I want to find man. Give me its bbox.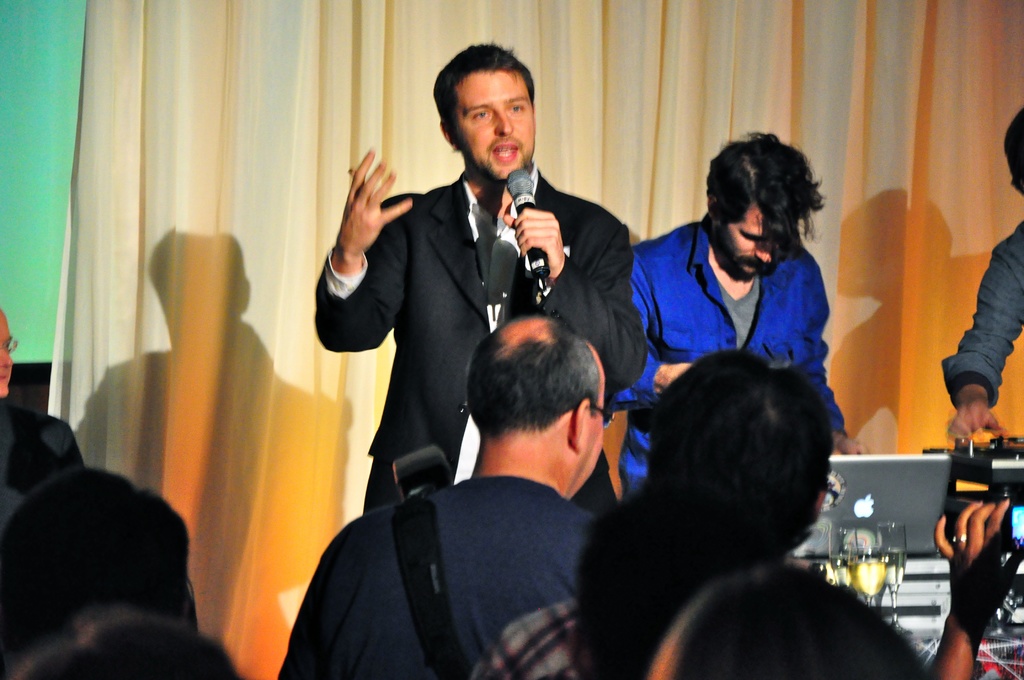
select_region(275, 316, 635, 679).
